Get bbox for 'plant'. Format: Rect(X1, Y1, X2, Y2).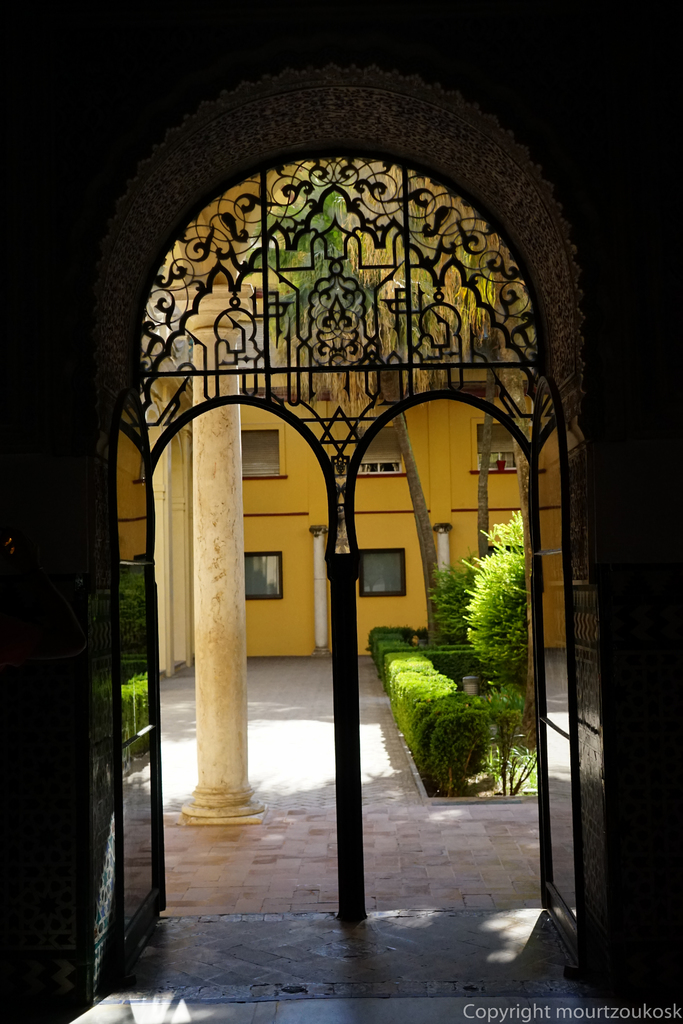
Rect(454, 507, 527, 693).
